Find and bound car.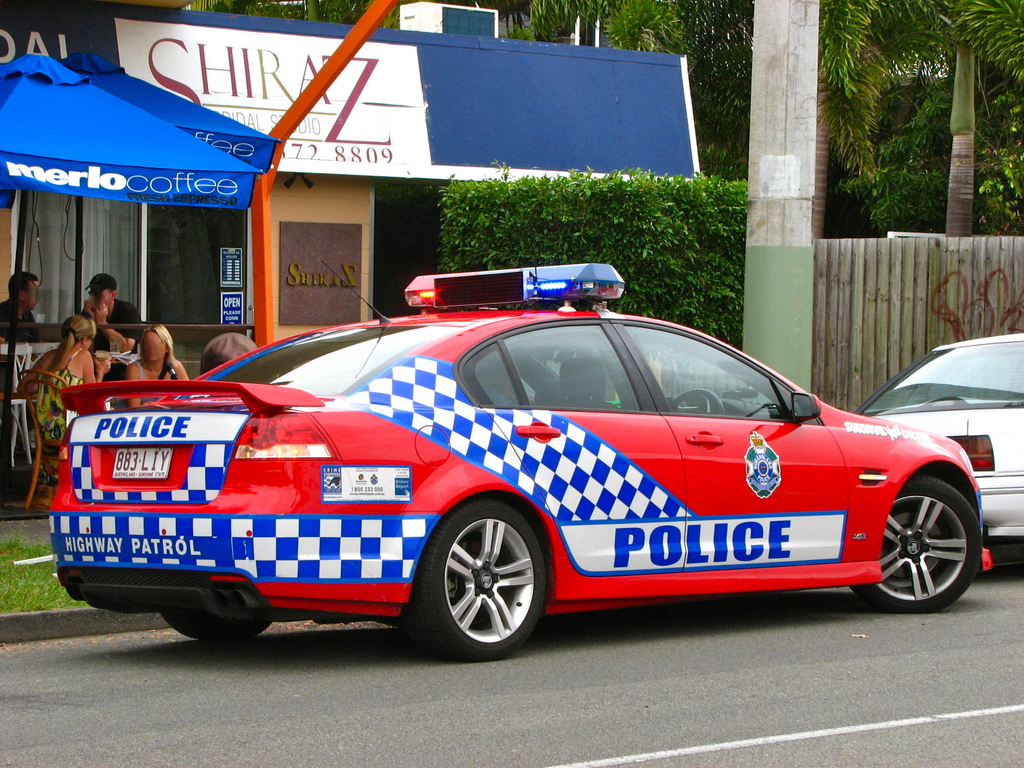
Bound: [858, 331, 1021, 542].
